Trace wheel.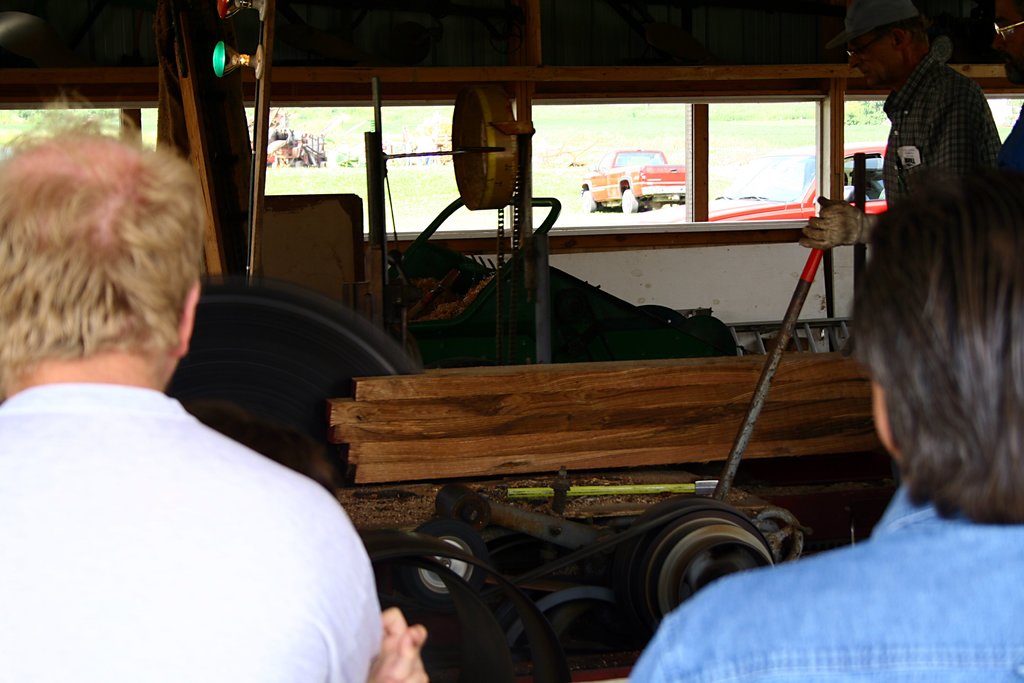
Traced to {"x1": 619, "y1": 186, "x2": 640, "y2": 211}.
